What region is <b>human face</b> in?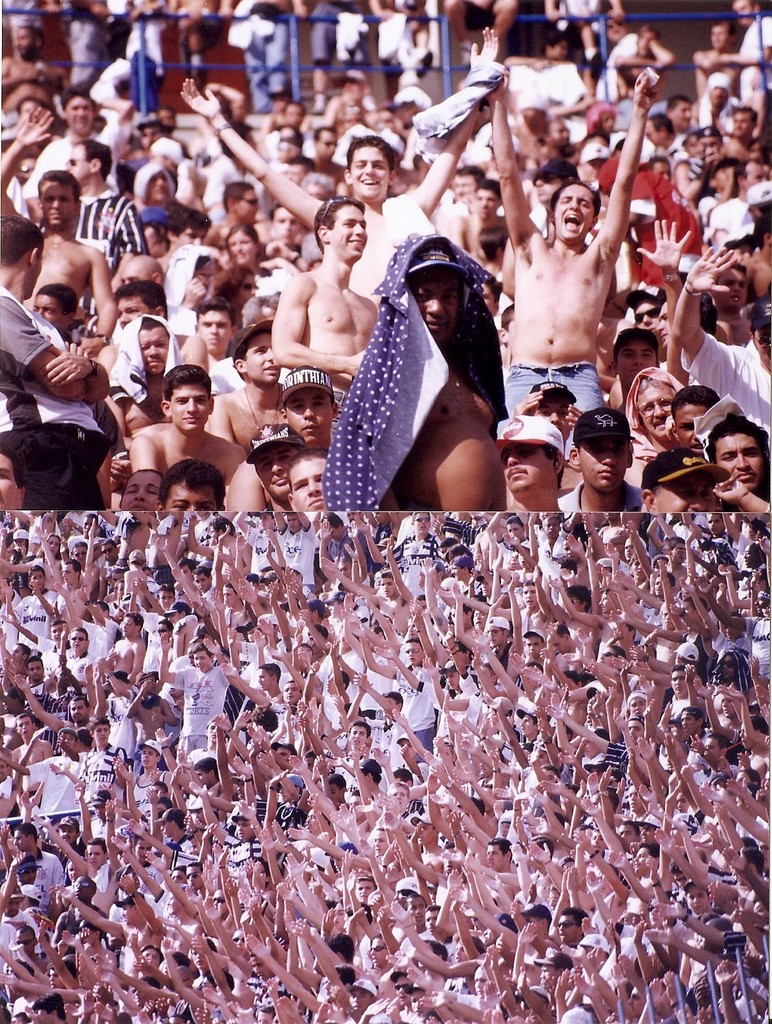
229, 226, 249, 263.
